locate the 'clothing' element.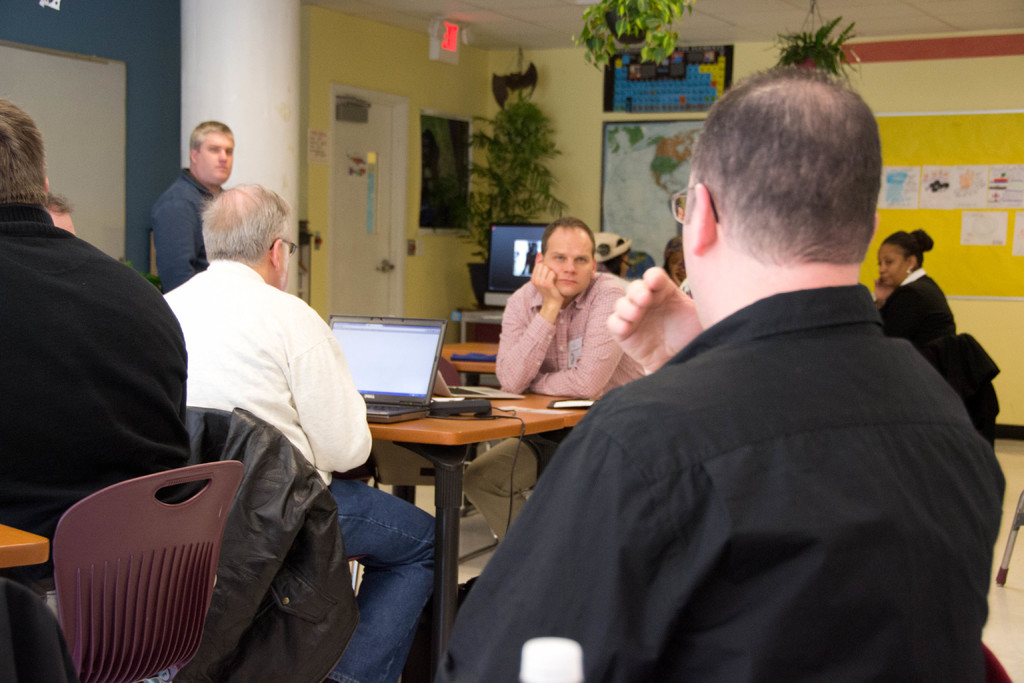
Element bbox: <bbox>888, 276, 962, 378</bbox>.
